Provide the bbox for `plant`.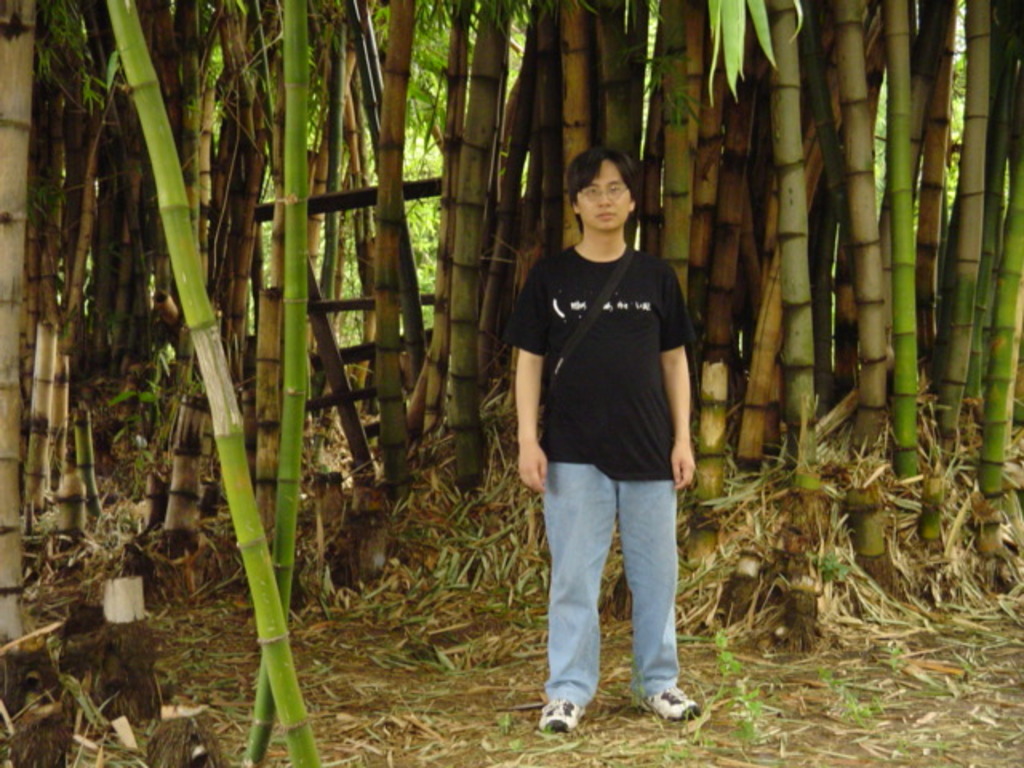
box=[318, 557, 405, 626].
